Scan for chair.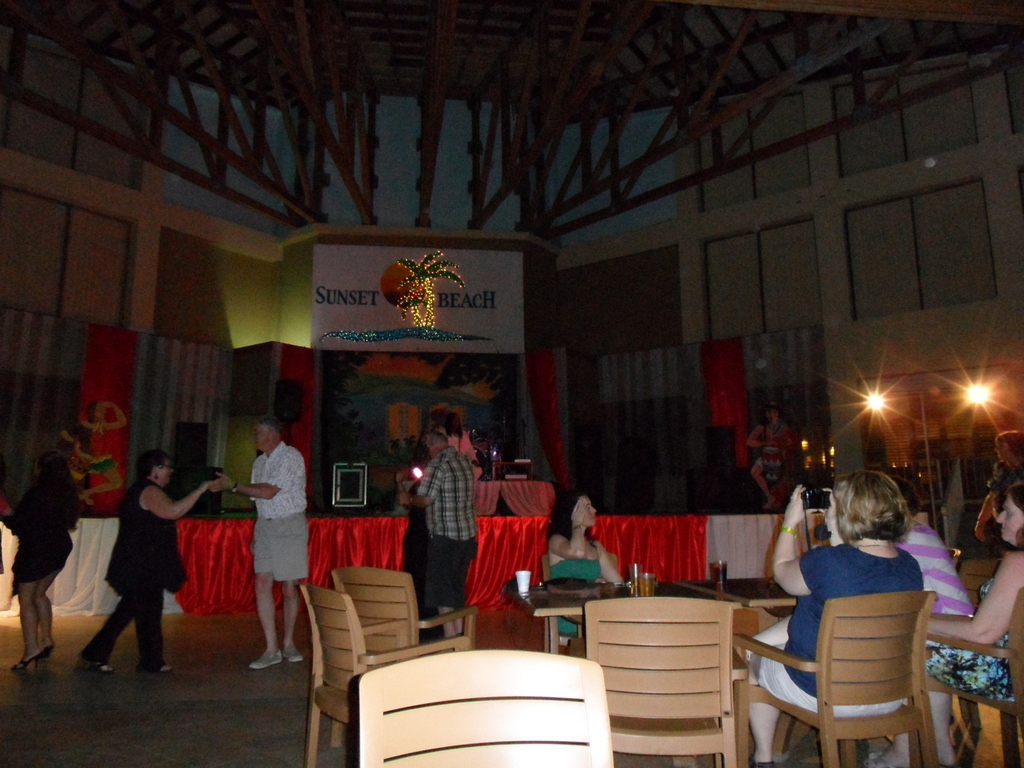
Scan result: Rect(913, 586, 1023, 767).
